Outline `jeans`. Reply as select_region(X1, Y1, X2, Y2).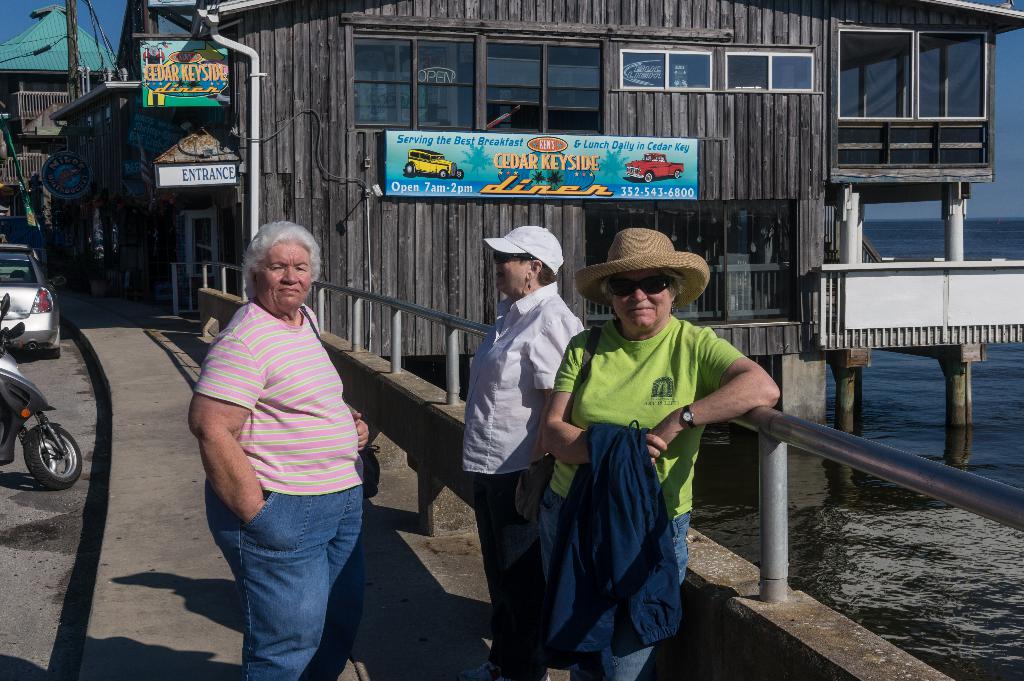
select_region(207, 477, 365, 678).
